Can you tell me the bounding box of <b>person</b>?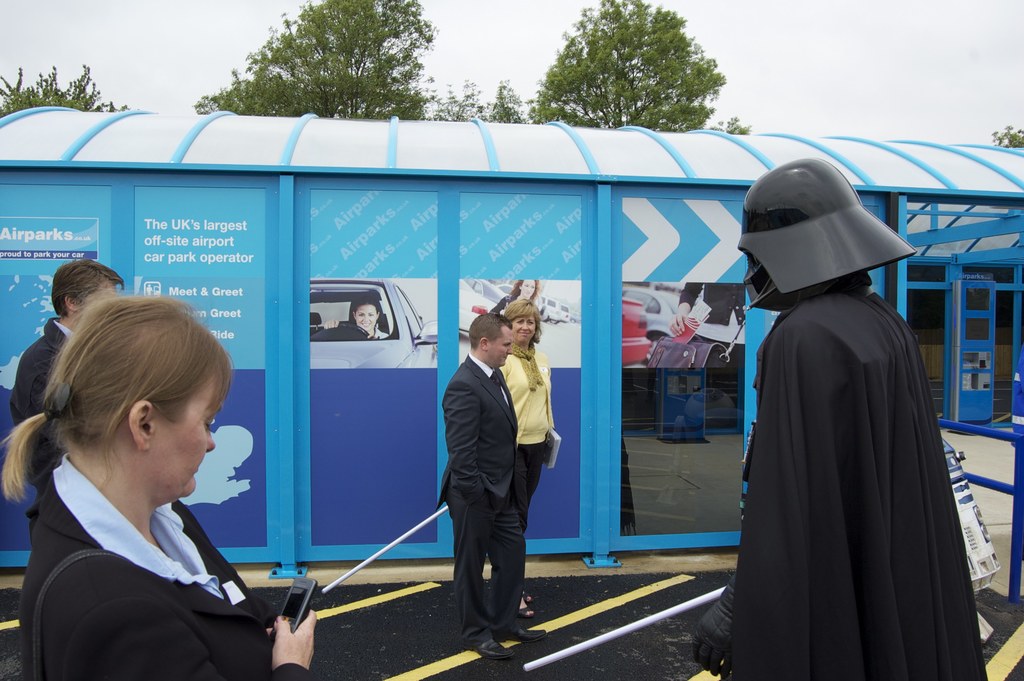
BBox(0, 293, 316, 680).
